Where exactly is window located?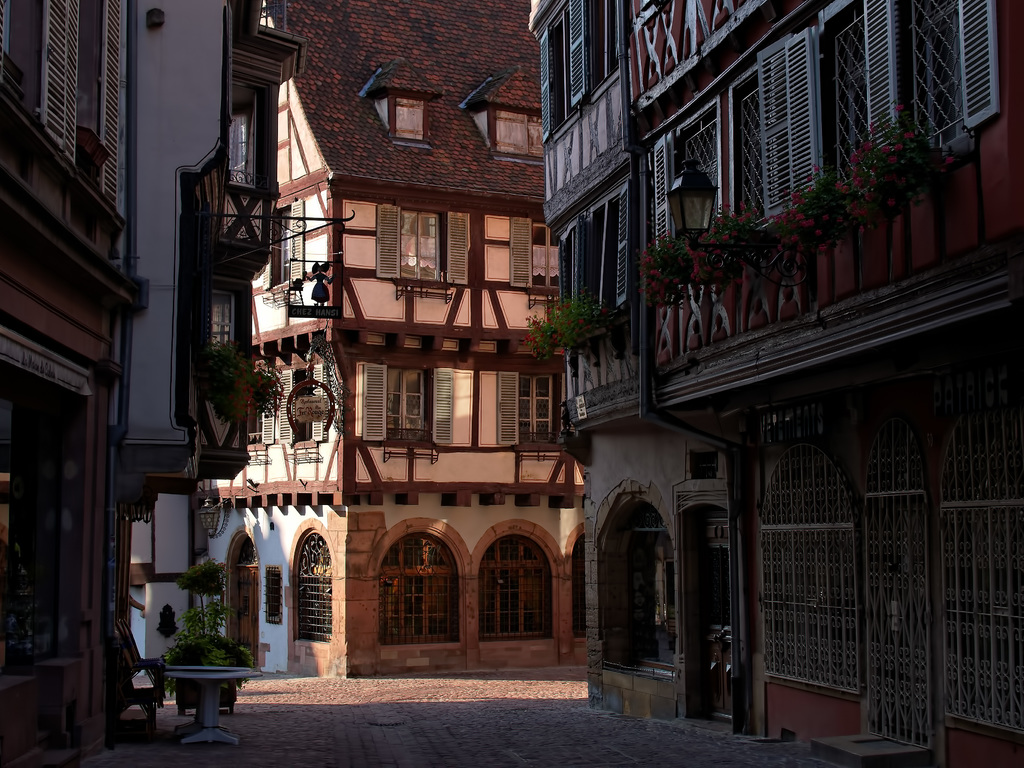
Its bounding box is (left=493, top=218, right=559, bottom=294).
